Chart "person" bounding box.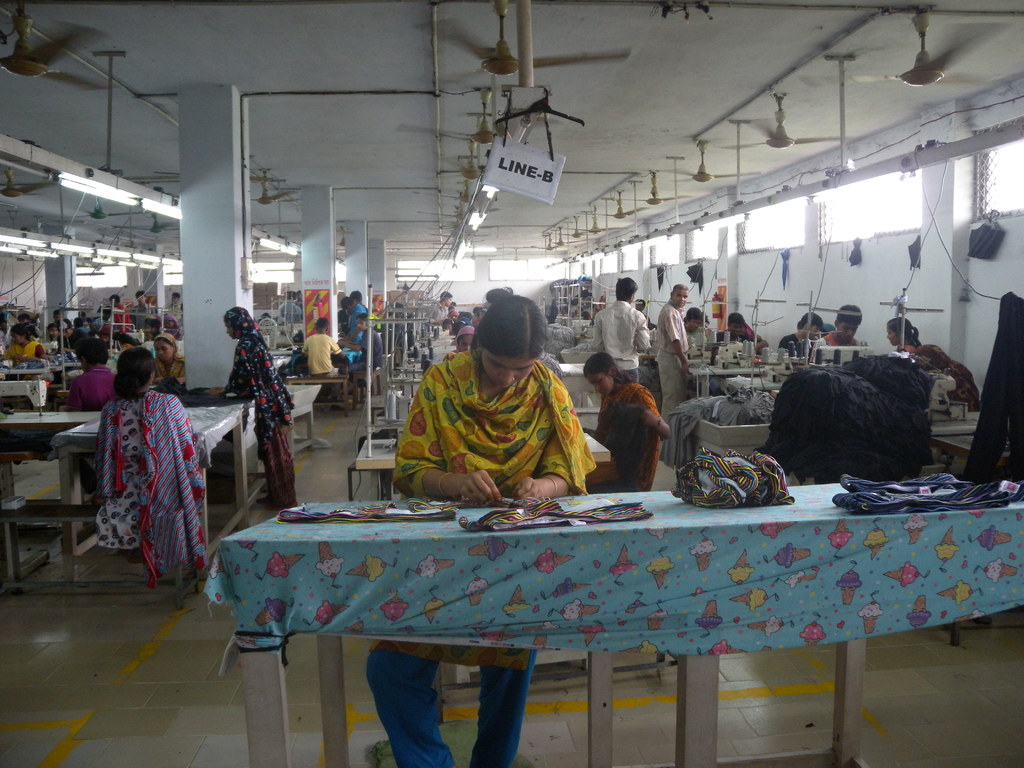
Charted: <box>542,305,574,361</box>.
